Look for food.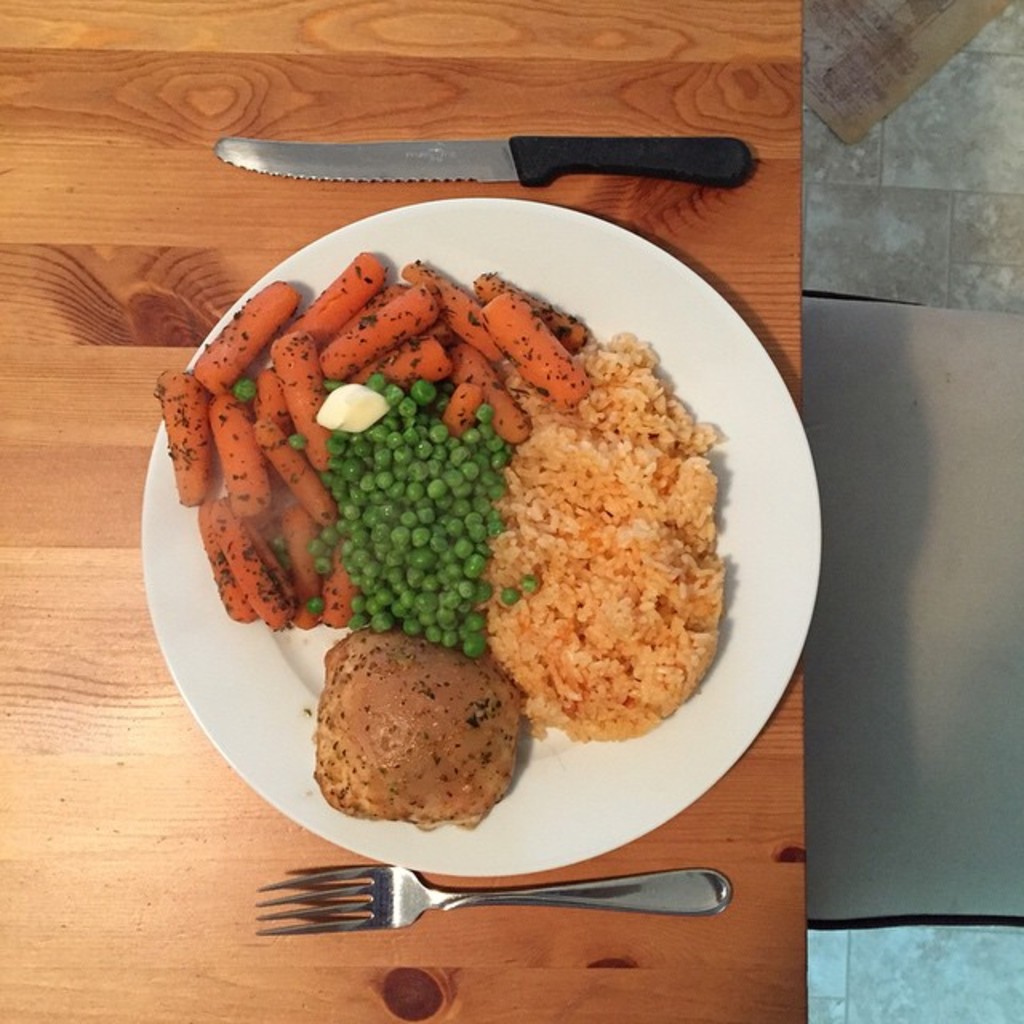
Found: [x1=306, y1=590, x2=323, y2=621].
